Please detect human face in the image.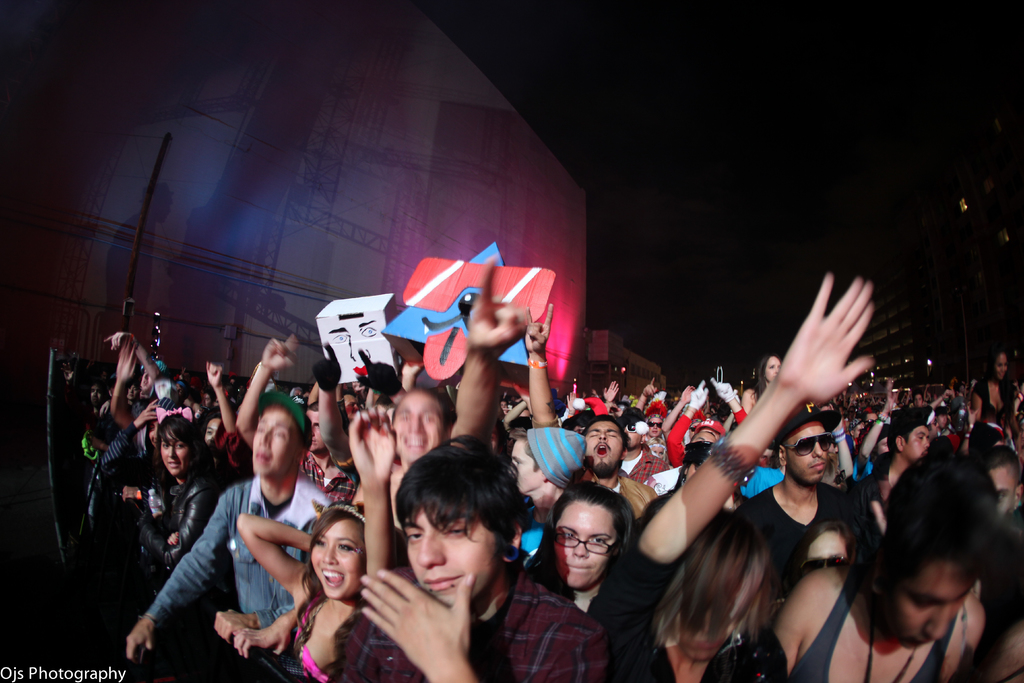
l=308, t=520, r=364, b=598.
